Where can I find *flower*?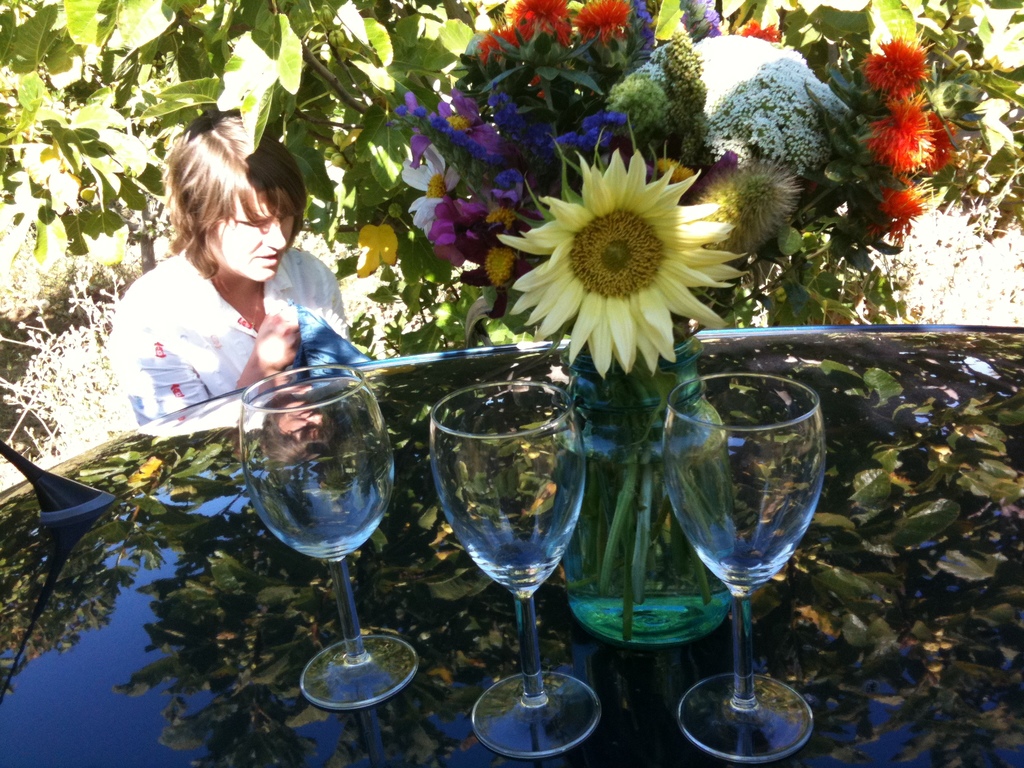
You can find it at box(511, 128, 735, 377).
